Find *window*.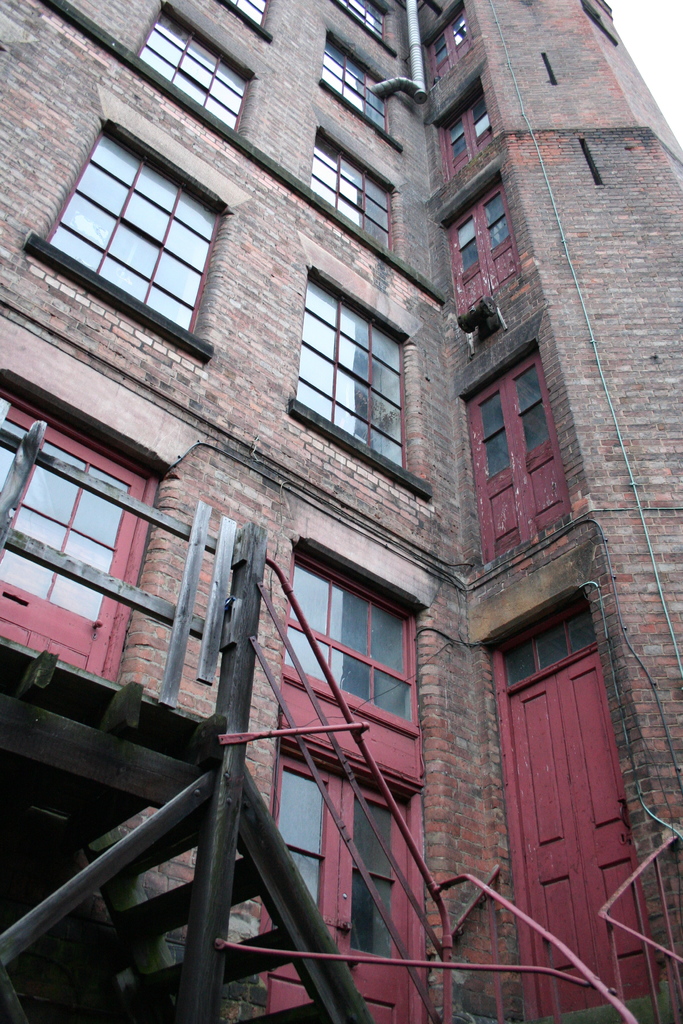
441/176/520/314.
